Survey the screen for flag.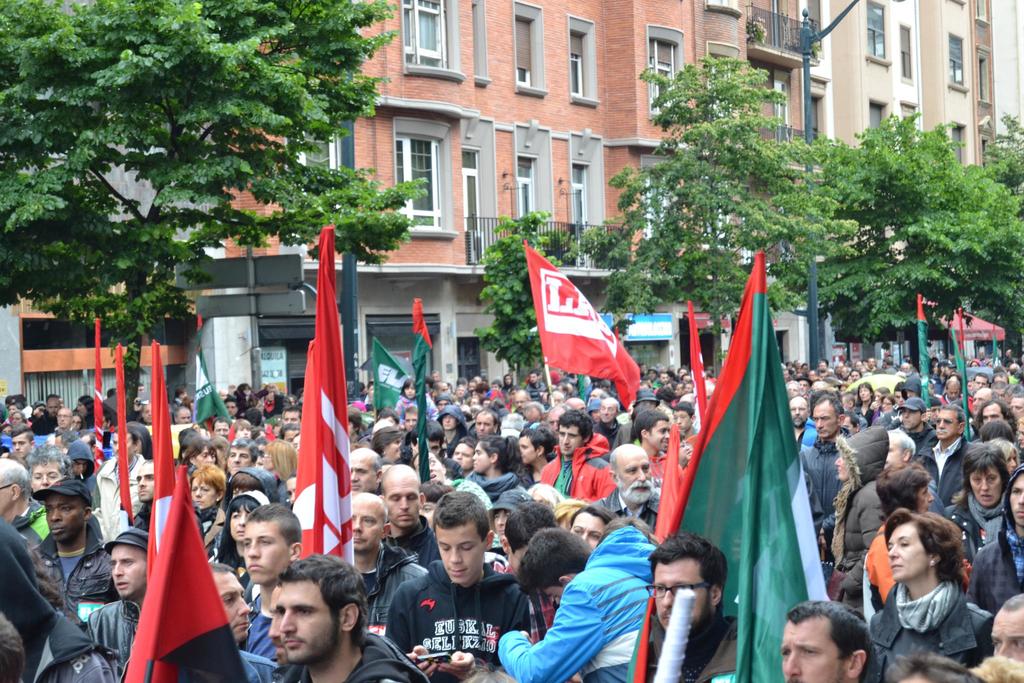
Survey found: [left=112, top=336, right=134, bottom=519].
